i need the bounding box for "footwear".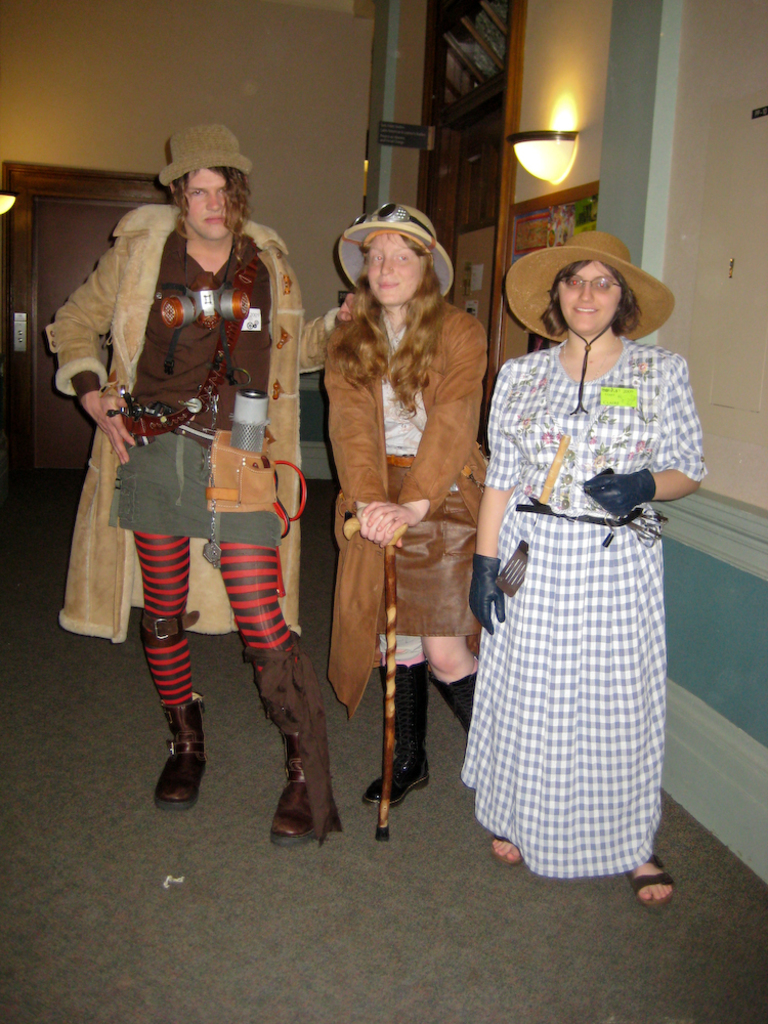
Here it is: select_region(152, 695, 212, 814).
